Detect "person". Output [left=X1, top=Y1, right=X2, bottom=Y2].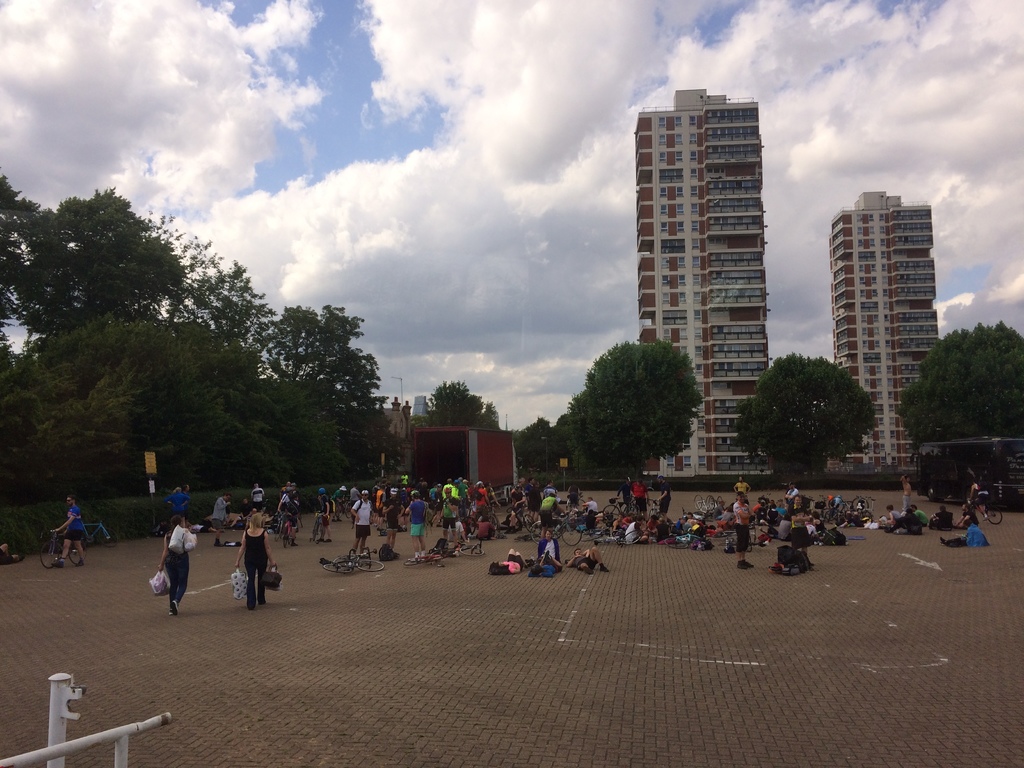
[left=152, top=514, right=186, bottom=613].
